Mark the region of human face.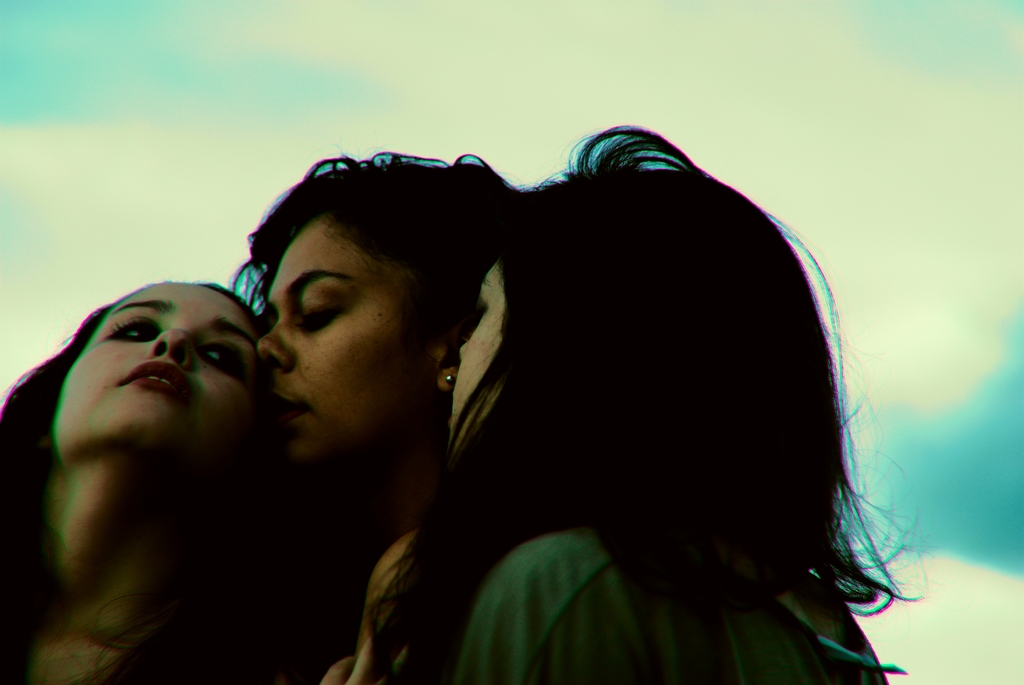
Region: select_region(255, 216, 414, 463).
